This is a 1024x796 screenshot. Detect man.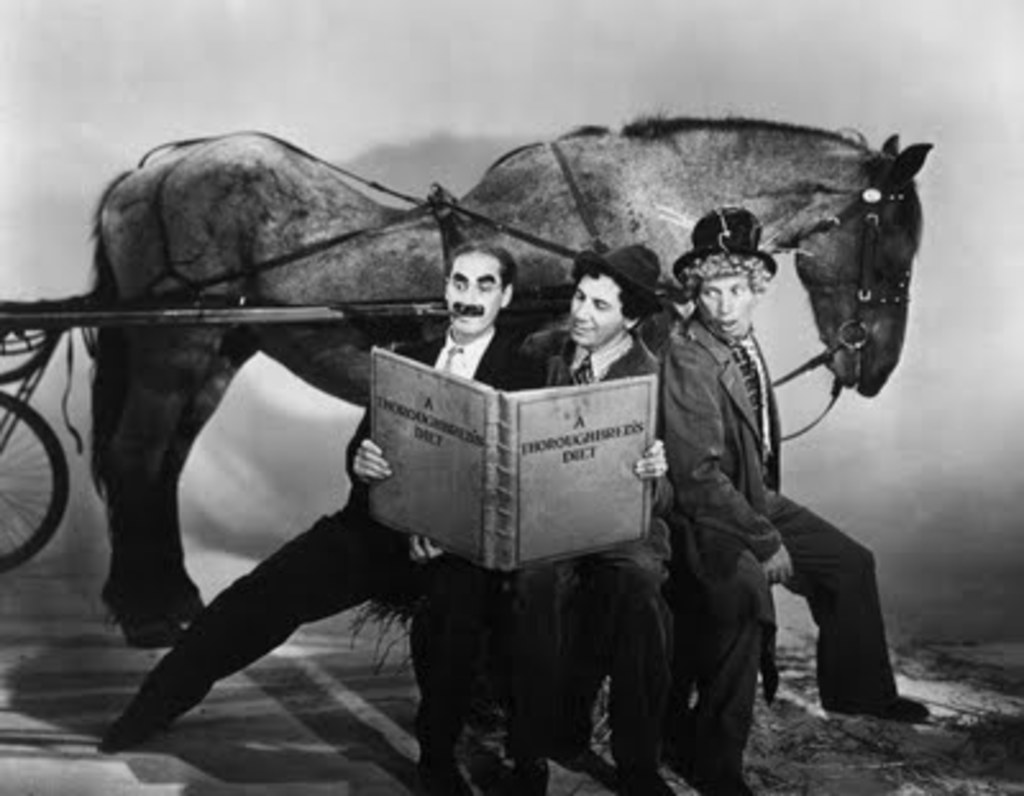
507/241/681/788.
